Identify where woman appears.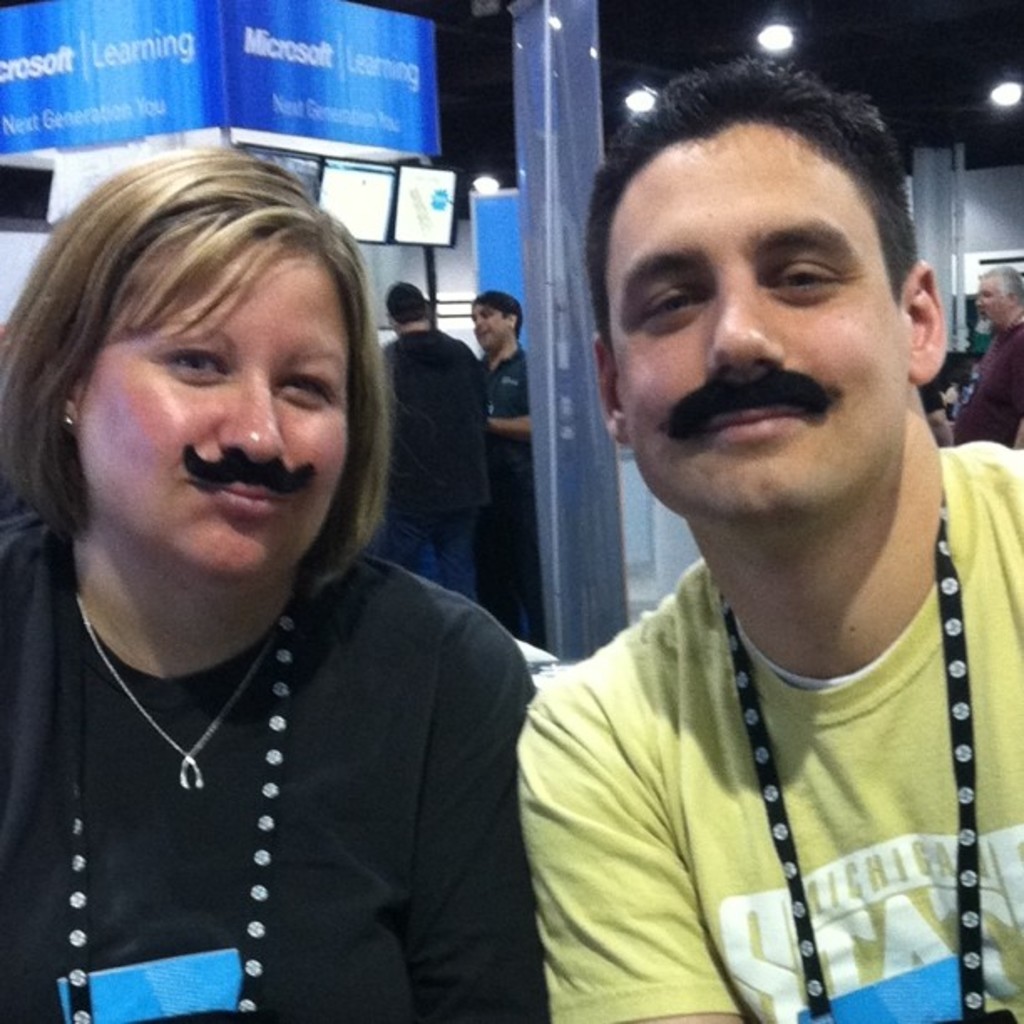
Appears at region(0, 132, 556, 1019).
